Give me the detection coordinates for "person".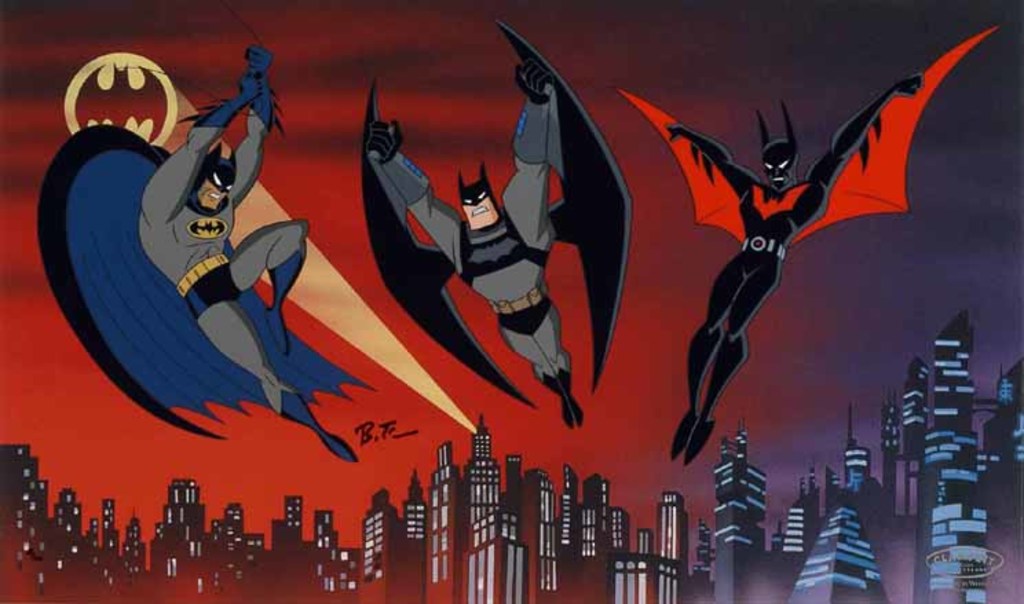
pyautogui.locateOnScreen(359, 58, 573, 428).
